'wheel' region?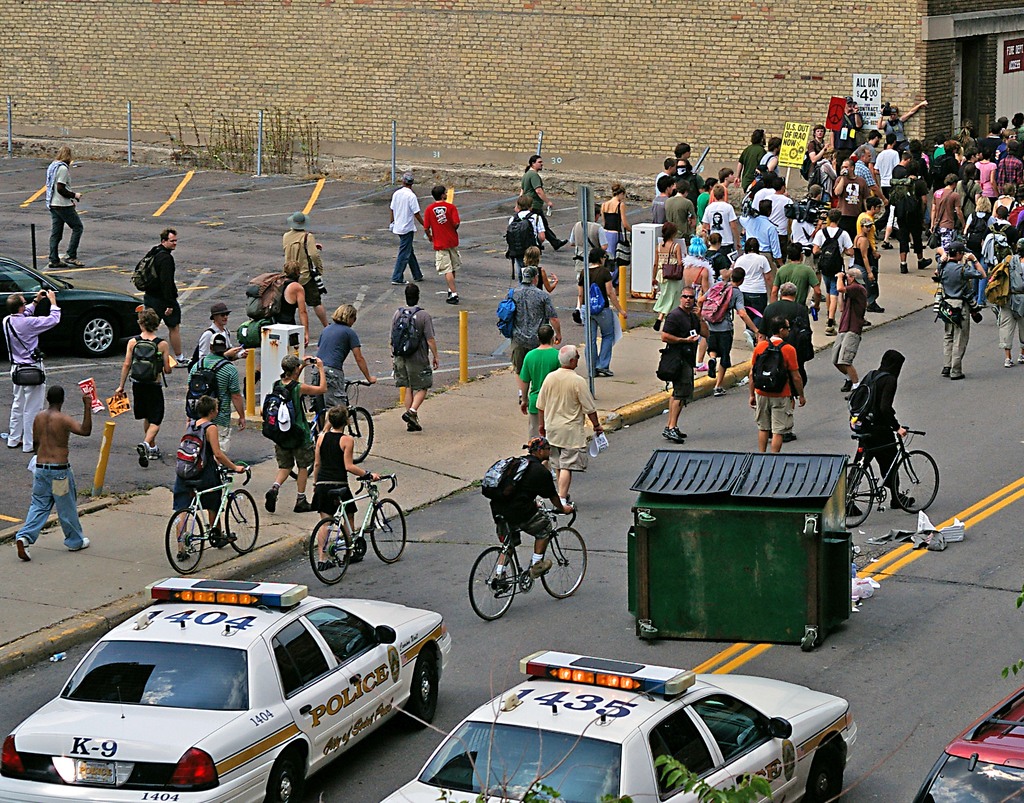
box=[469, 543, 523, 621]
